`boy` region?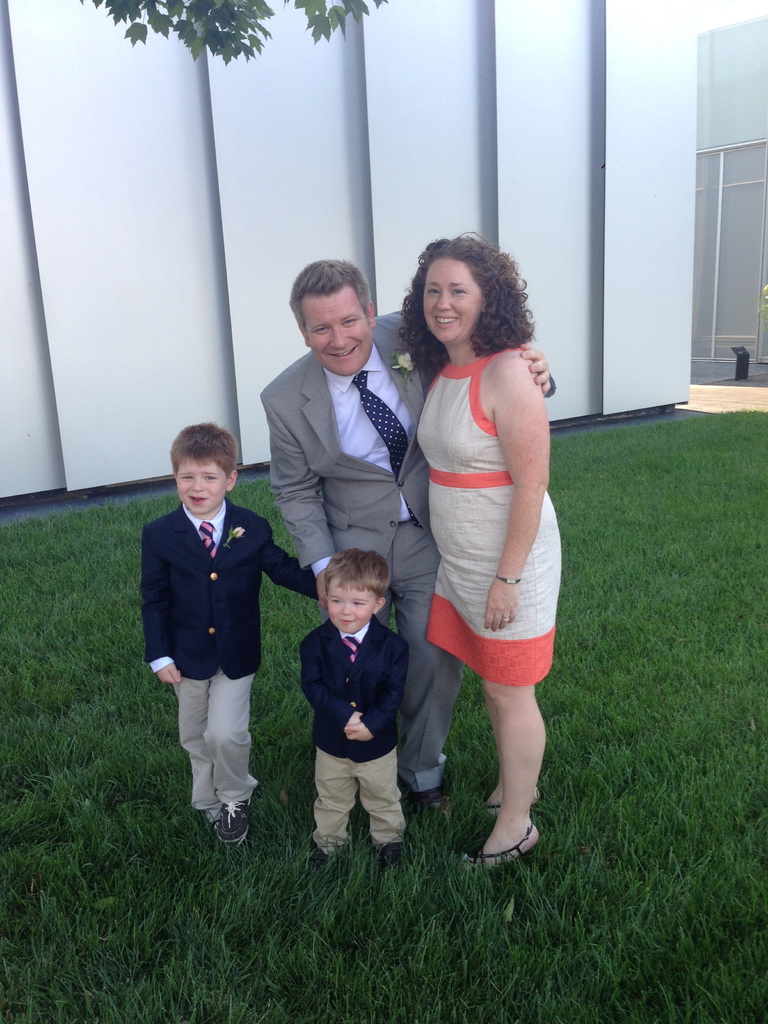
[left=136, top=420, right=321, bottom=855]
